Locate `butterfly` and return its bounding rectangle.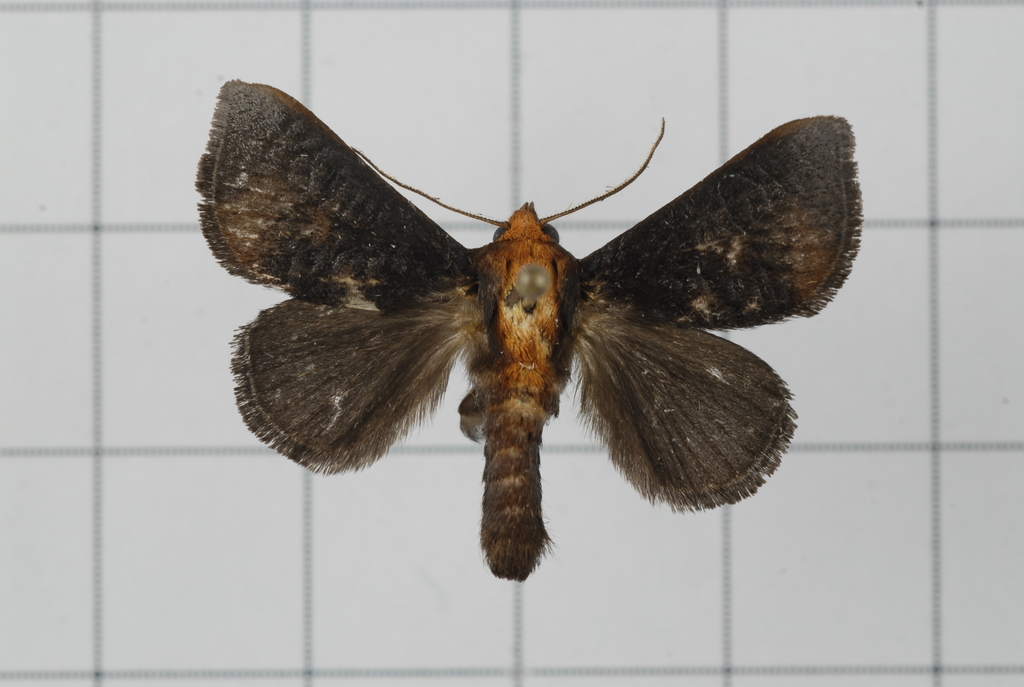
<bbox>196, 79, 862, 583</bbox>.
